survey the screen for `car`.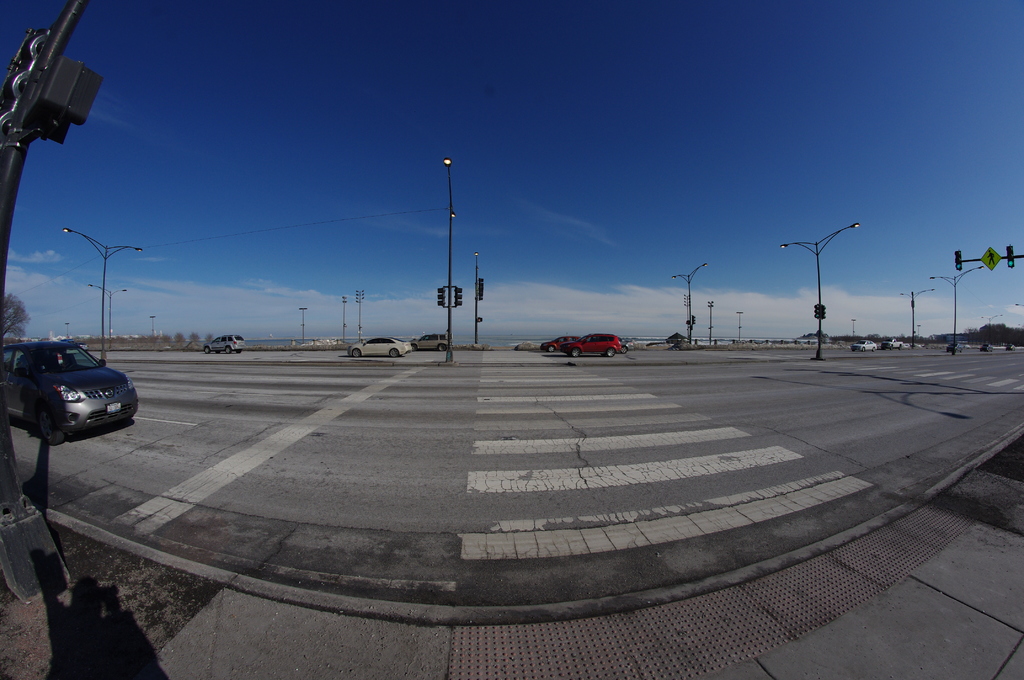
Survey found: 625, 336, 647, 348.
